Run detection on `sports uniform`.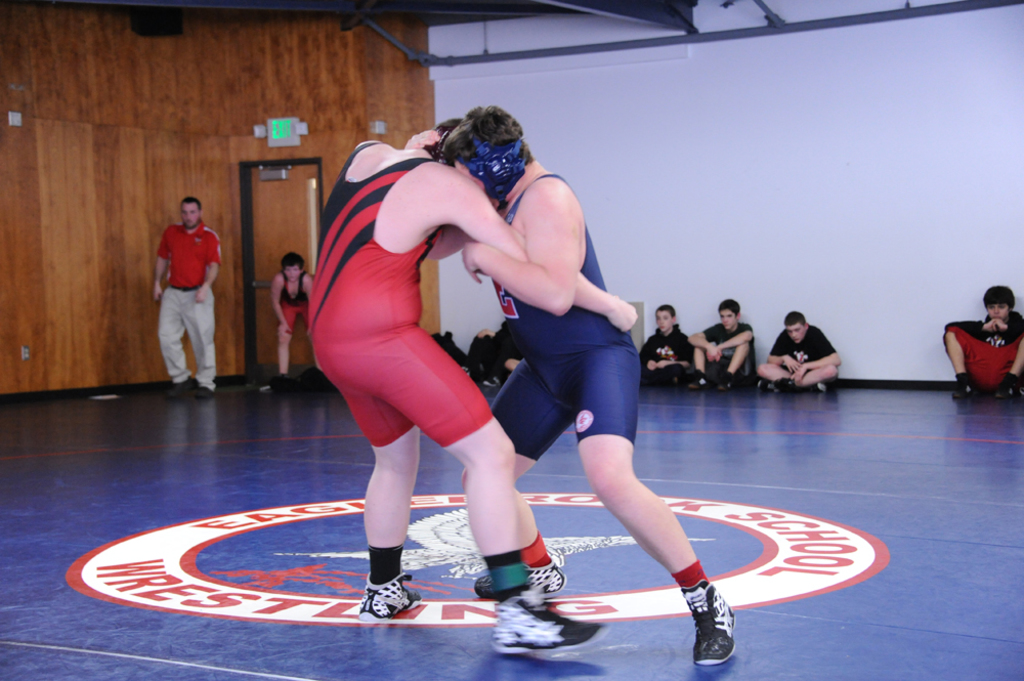
Result: (260,267,307,391).
